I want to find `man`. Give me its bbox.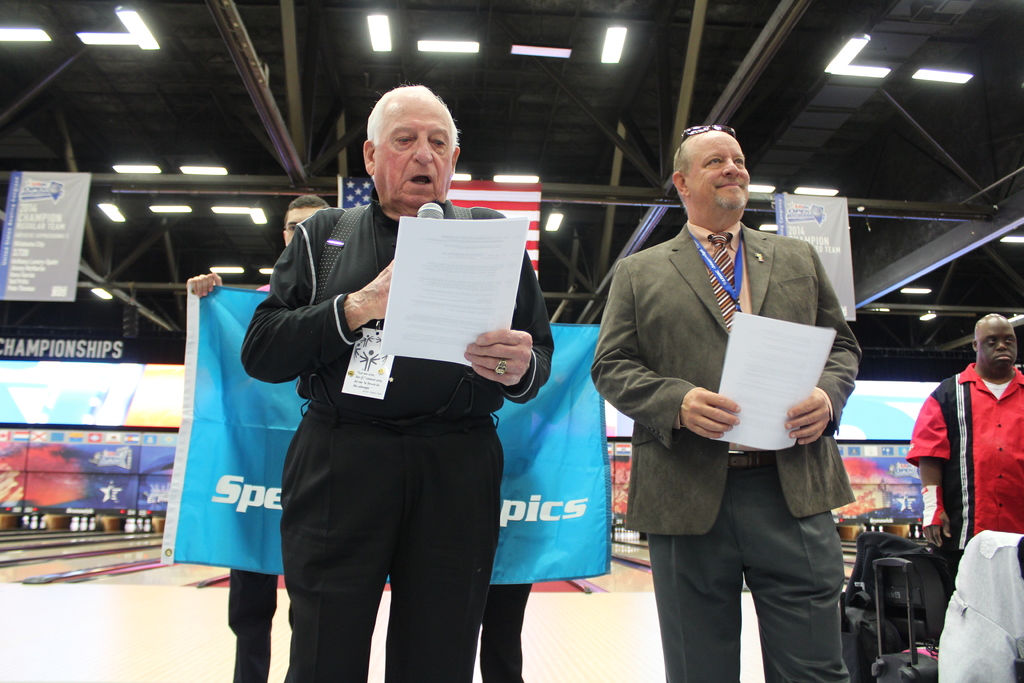
[x1=900, y1=308, x2=1023, y2=604].
